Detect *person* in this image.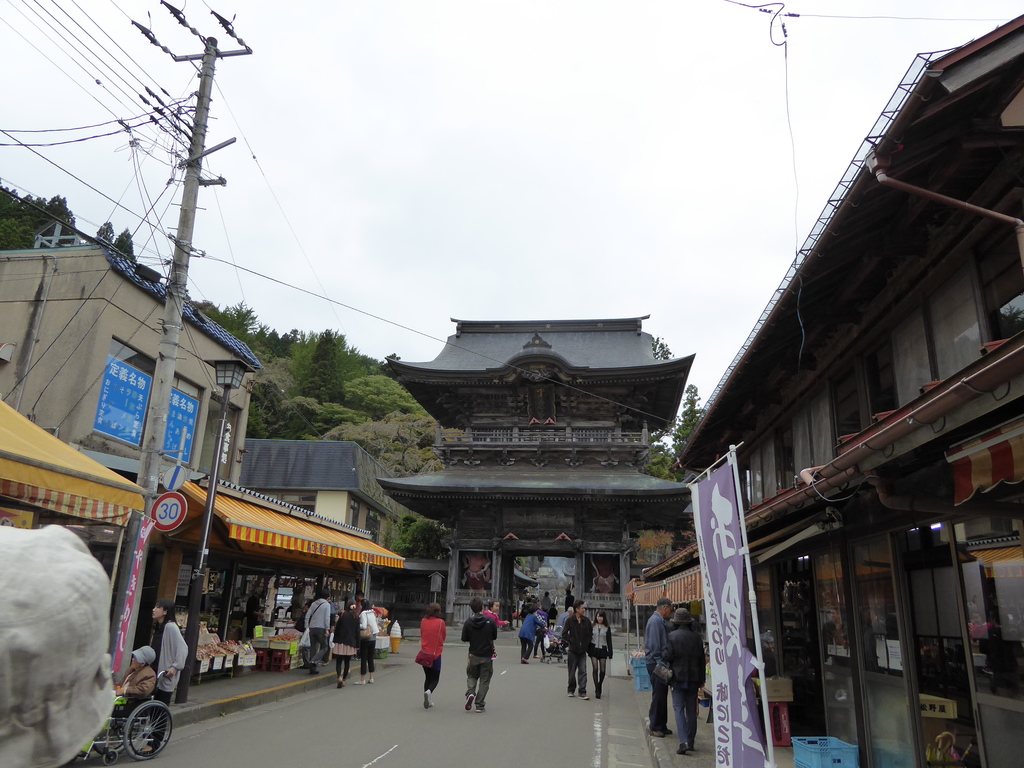
Detection: [541, 591, 556, 616].
